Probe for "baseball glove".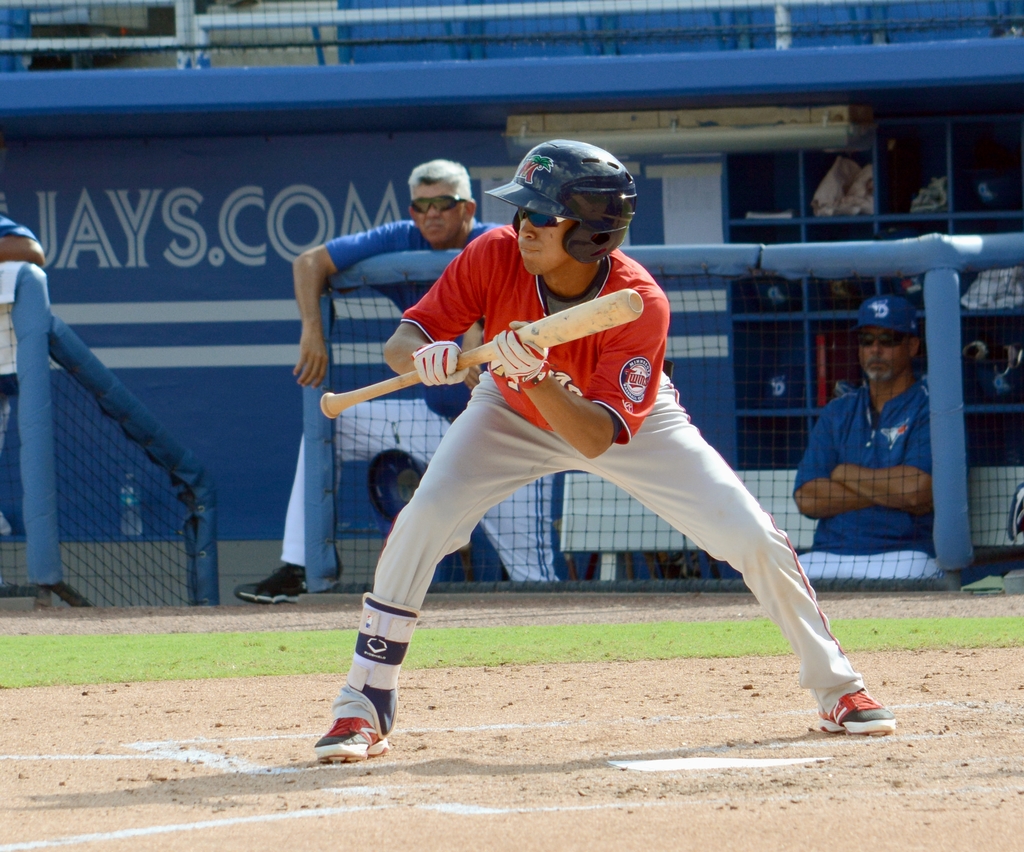
Probe result: (x1=488, y1=322, x2=546, y2=395).
